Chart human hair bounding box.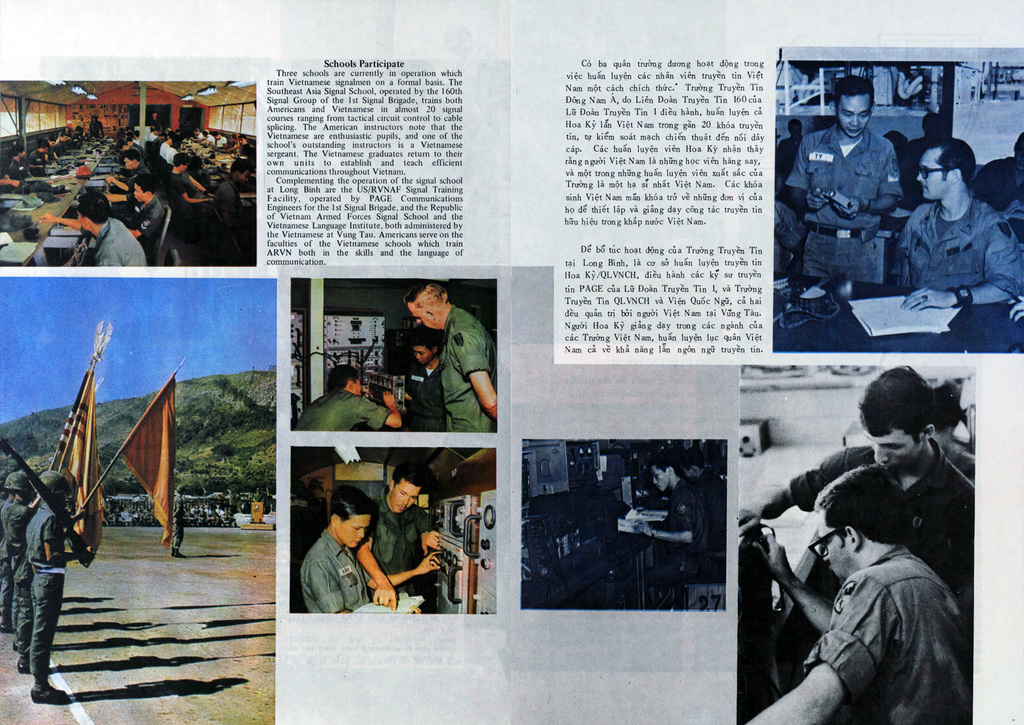
Charted: left=811, top=464, right=913, bottom=549.
